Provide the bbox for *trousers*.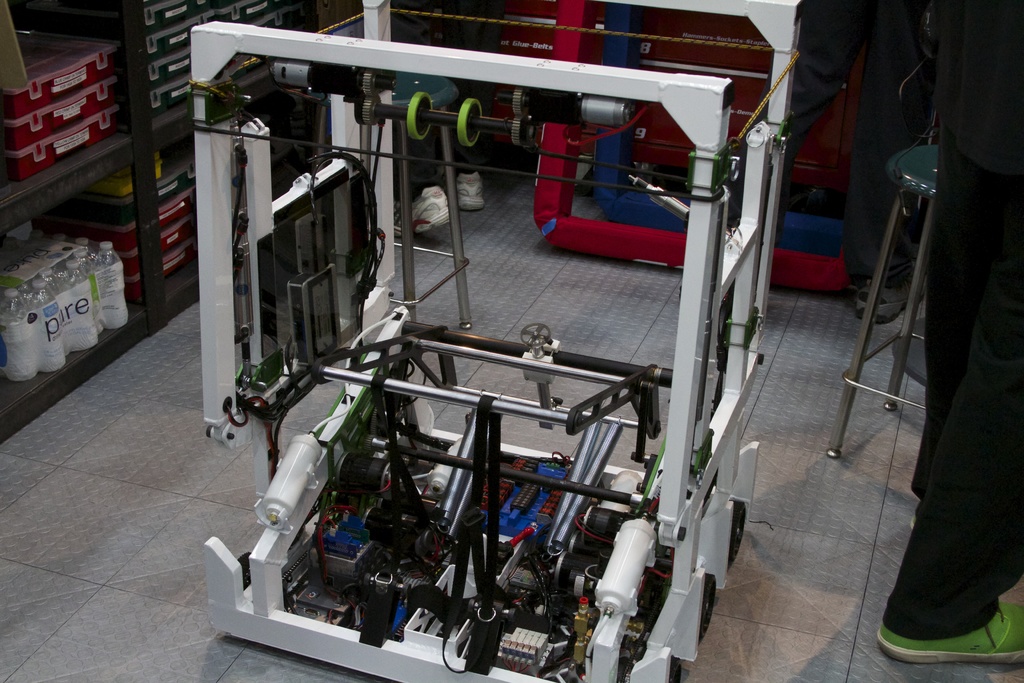
x1=856 y1=202 x2=1020 y2=682.
